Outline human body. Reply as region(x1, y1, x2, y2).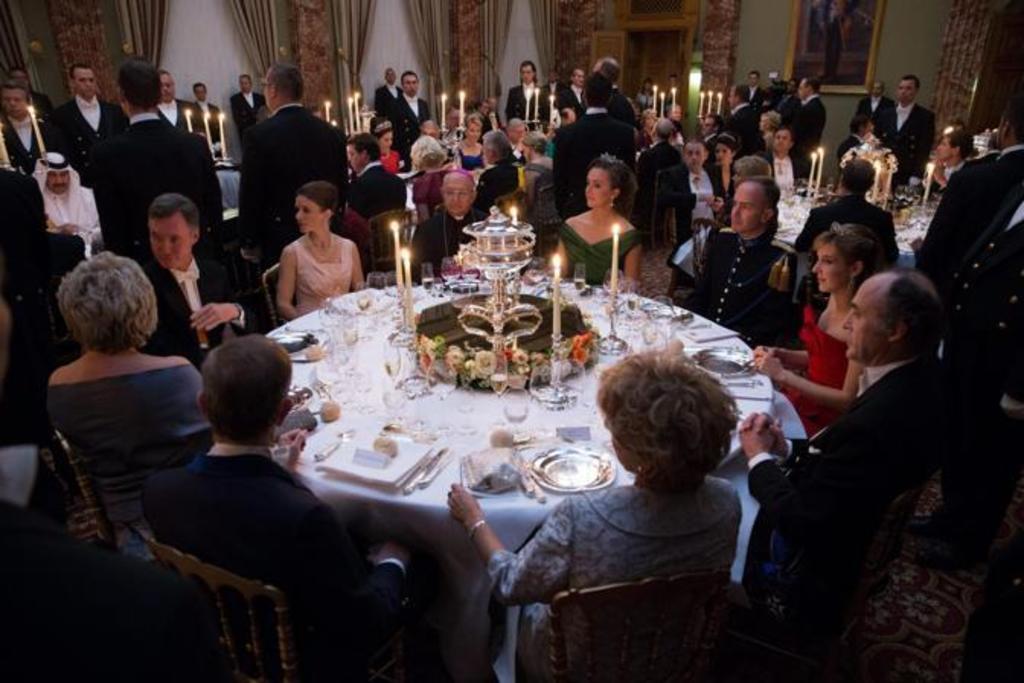
region(798, 96, 826, 181).
